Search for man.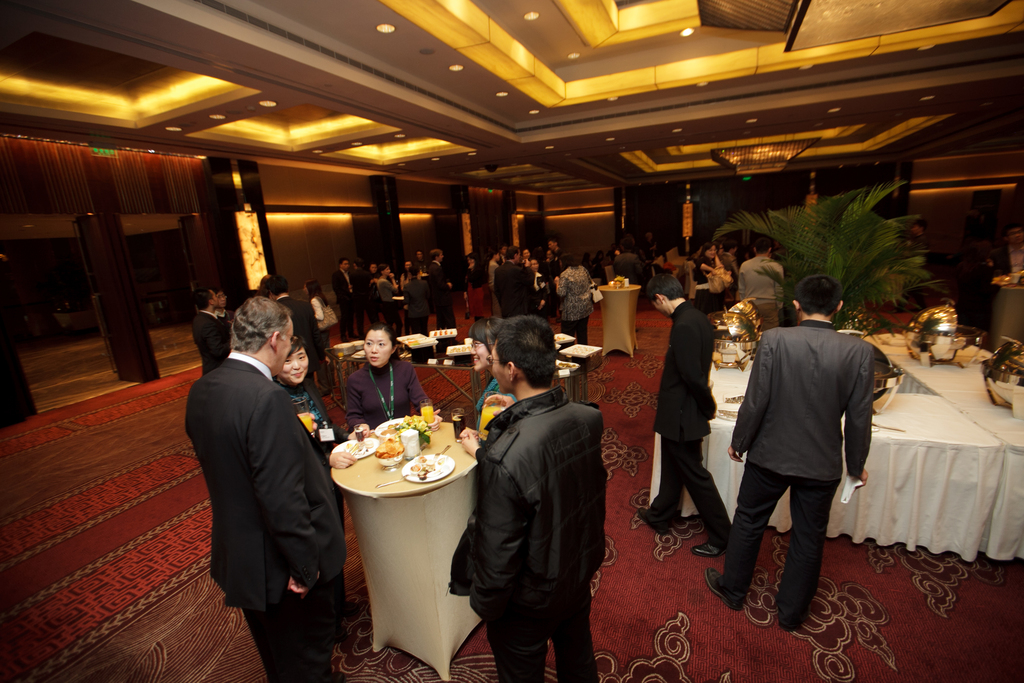
Found at 352/258/376/337.
